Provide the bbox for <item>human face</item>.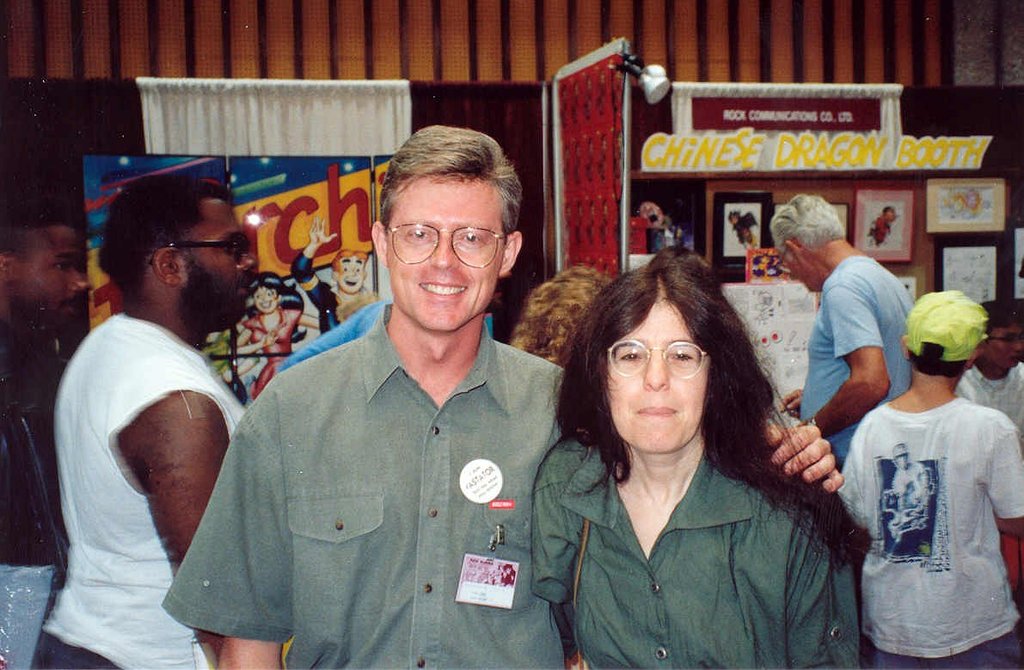
<region>337, 255, 368, 292</region>.
